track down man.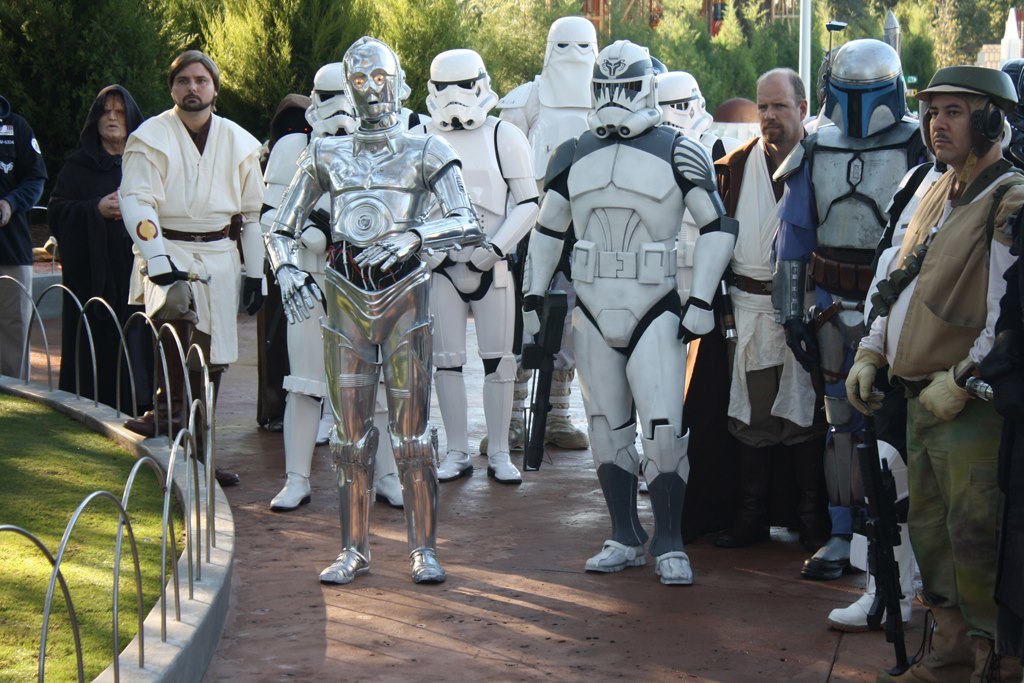
Tracked to {"x1": 859, "y1": 51, "x2": 1003, "y2": 655}.
